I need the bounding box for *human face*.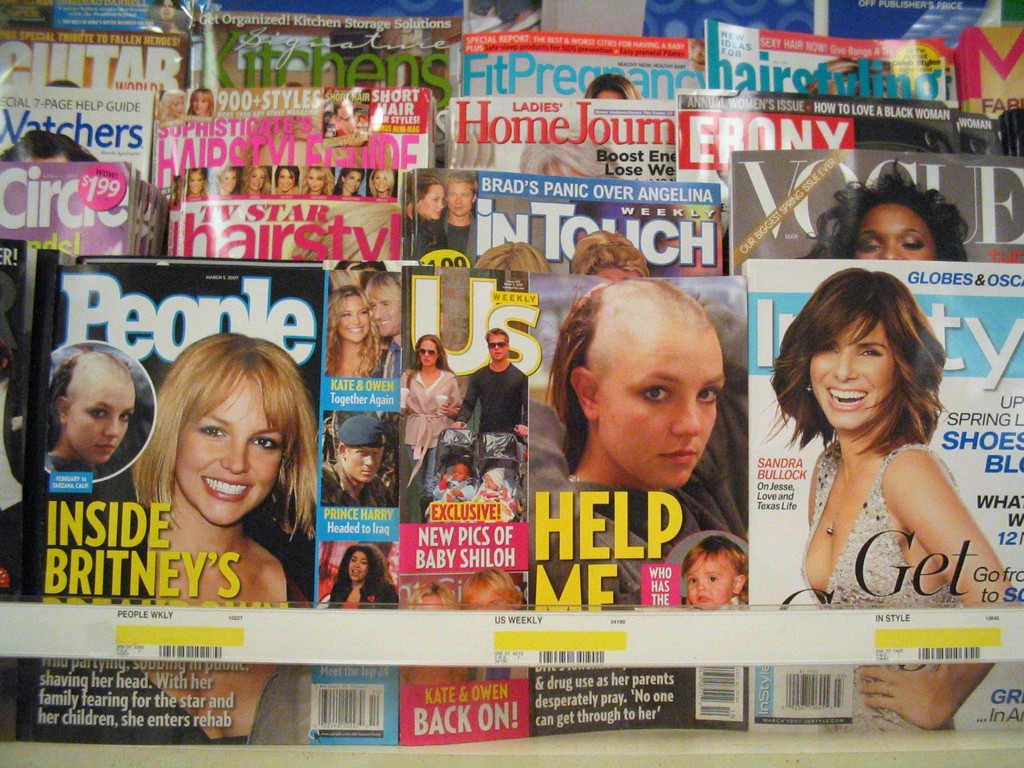
Here it is: {"x1": 601, "y1": 89, "x2": 621, "y2": 98}.
